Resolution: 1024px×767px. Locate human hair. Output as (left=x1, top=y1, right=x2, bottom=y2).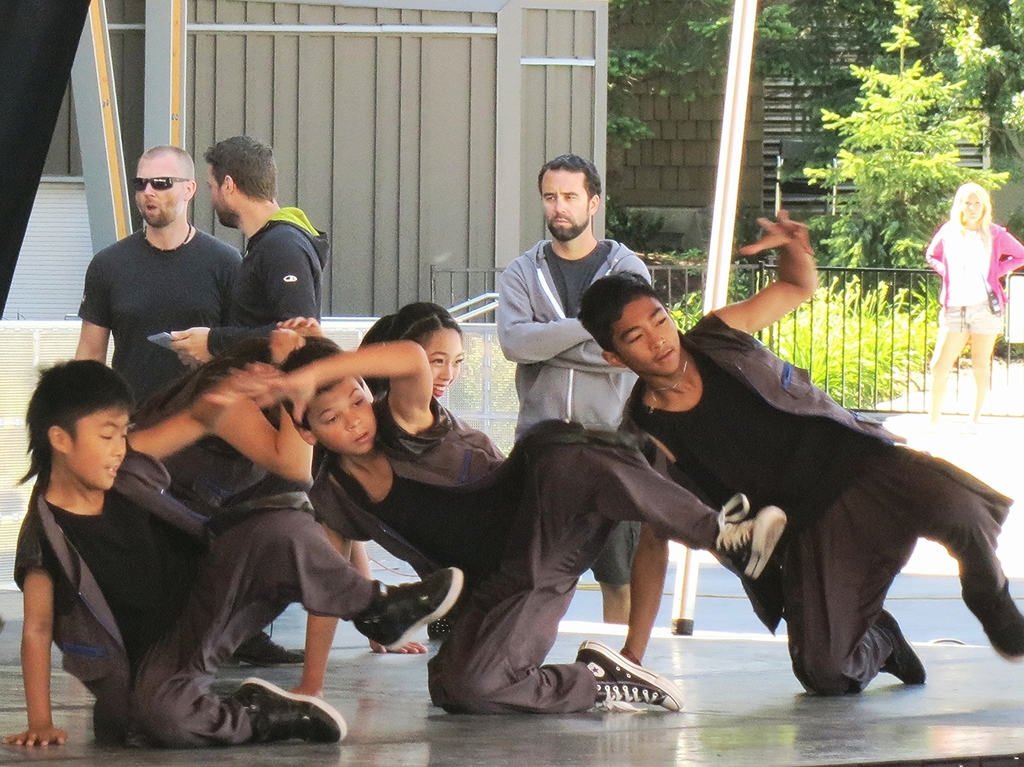
(left=577, top=268, right=659, bottom=359).
